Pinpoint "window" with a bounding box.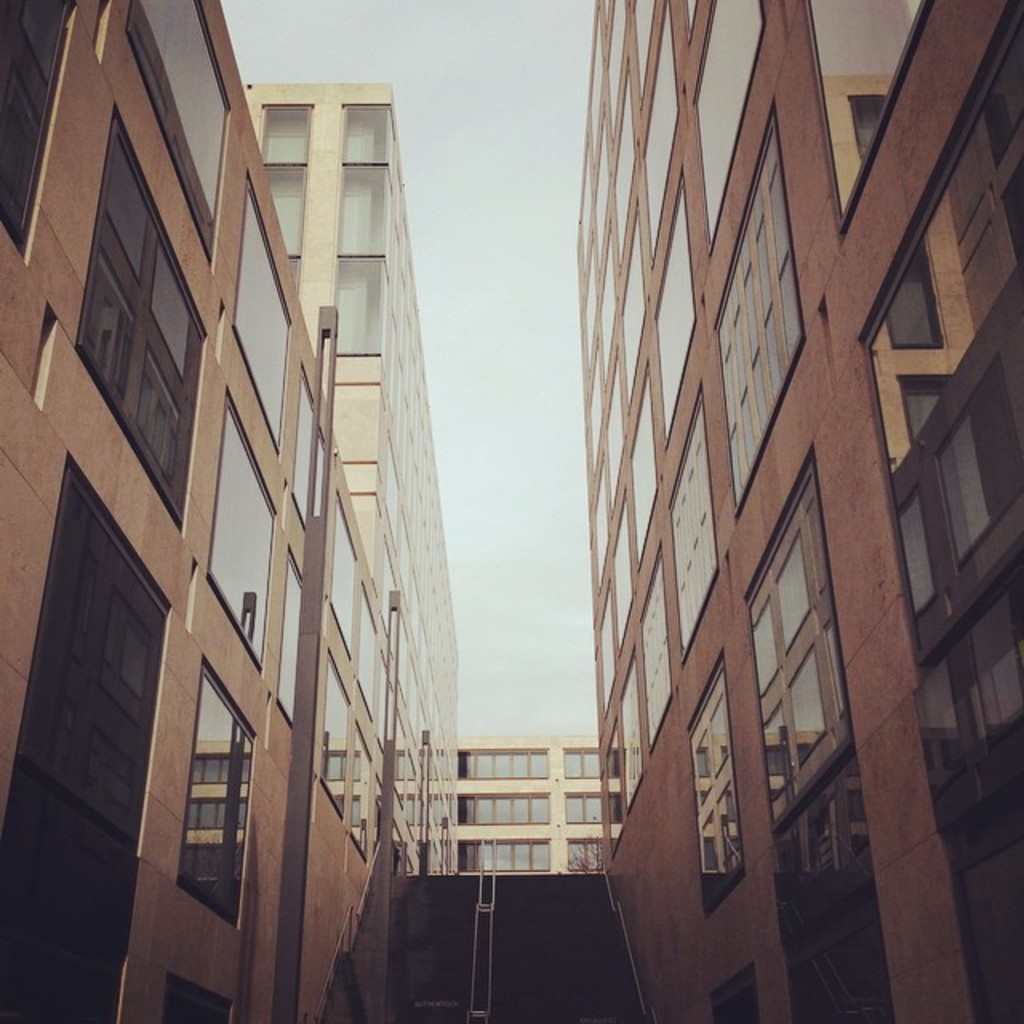
{"left": 614, "top": 658, "right": 648, "bottom": 798}.
